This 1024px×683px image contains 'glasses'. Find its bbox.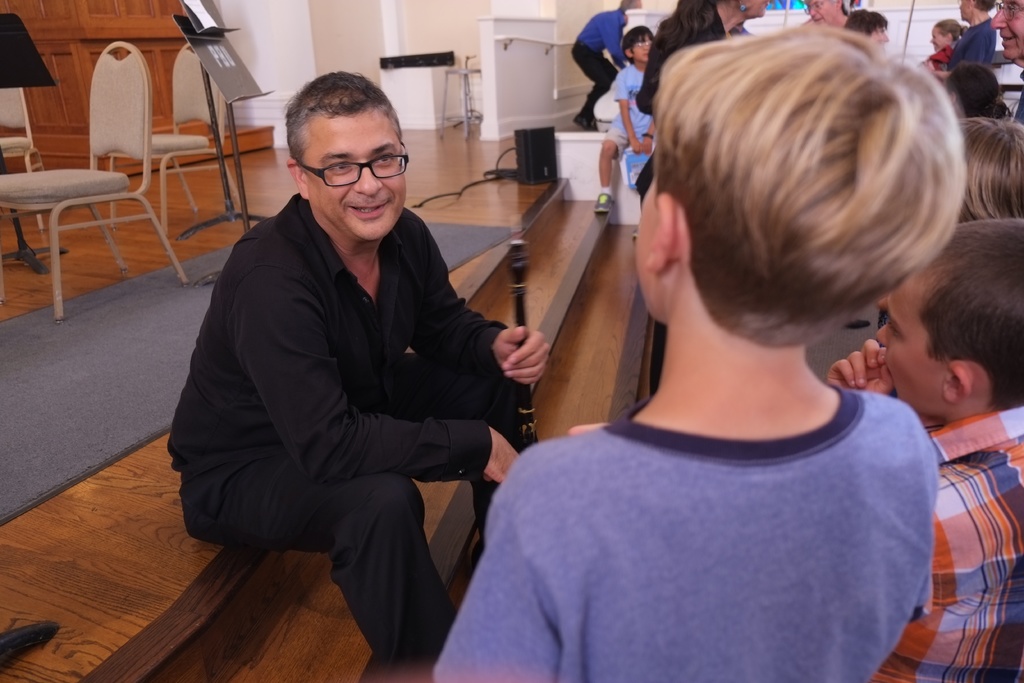
select_region(287, 143, 411, 183).
